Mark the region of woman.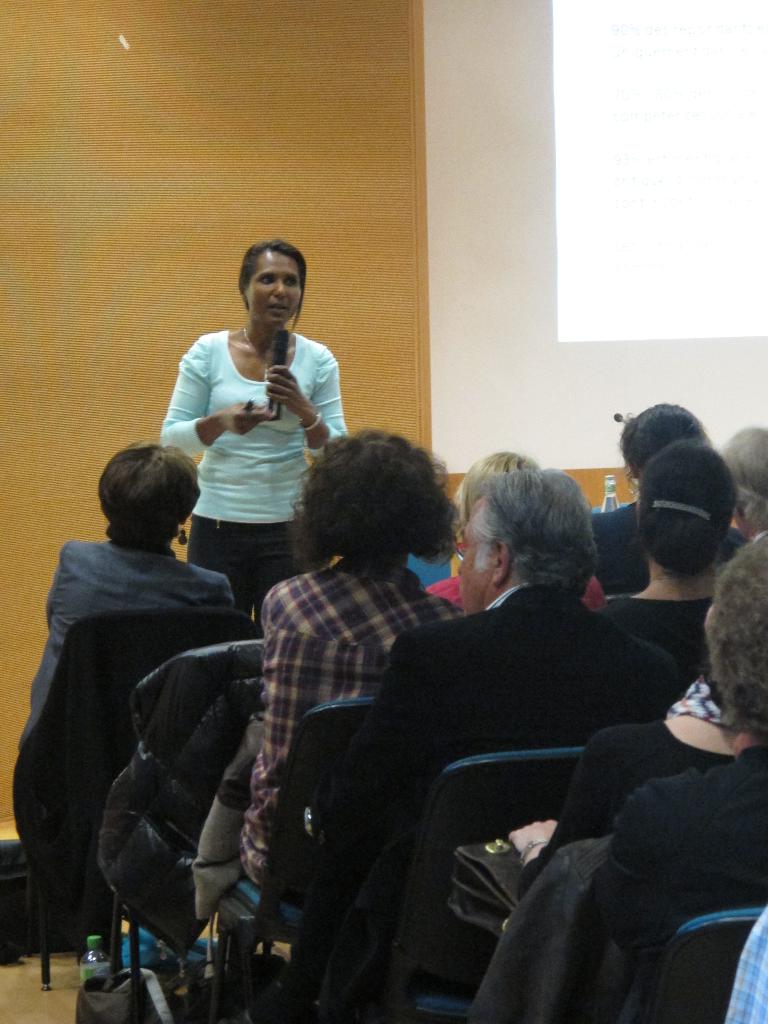
Region: bbox=(155, 238, 359, 625).
